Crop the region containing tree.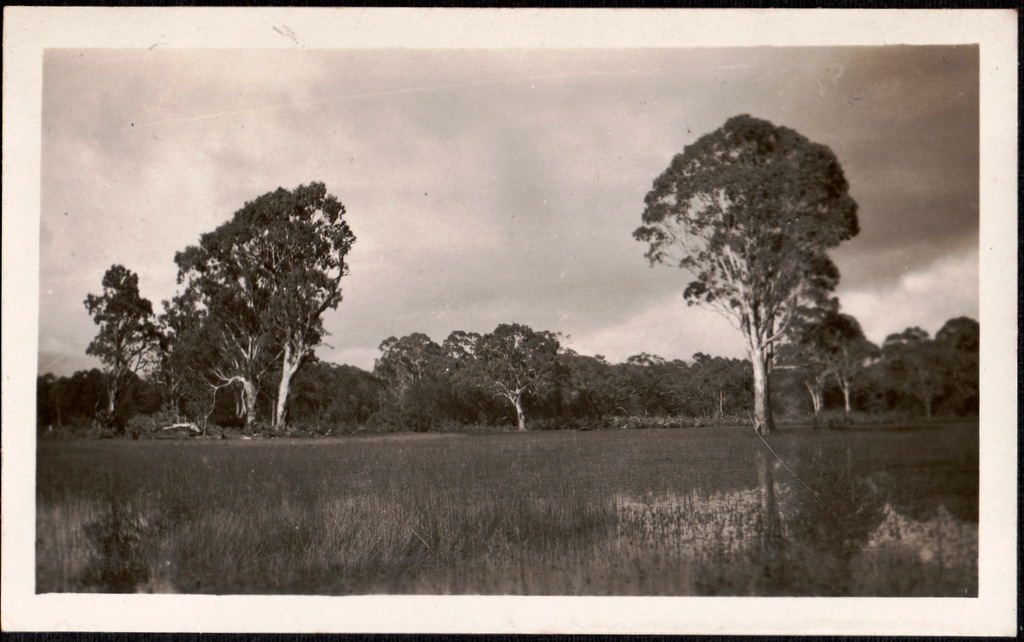
Crop region: BBox(852, 315, 992, 407).
